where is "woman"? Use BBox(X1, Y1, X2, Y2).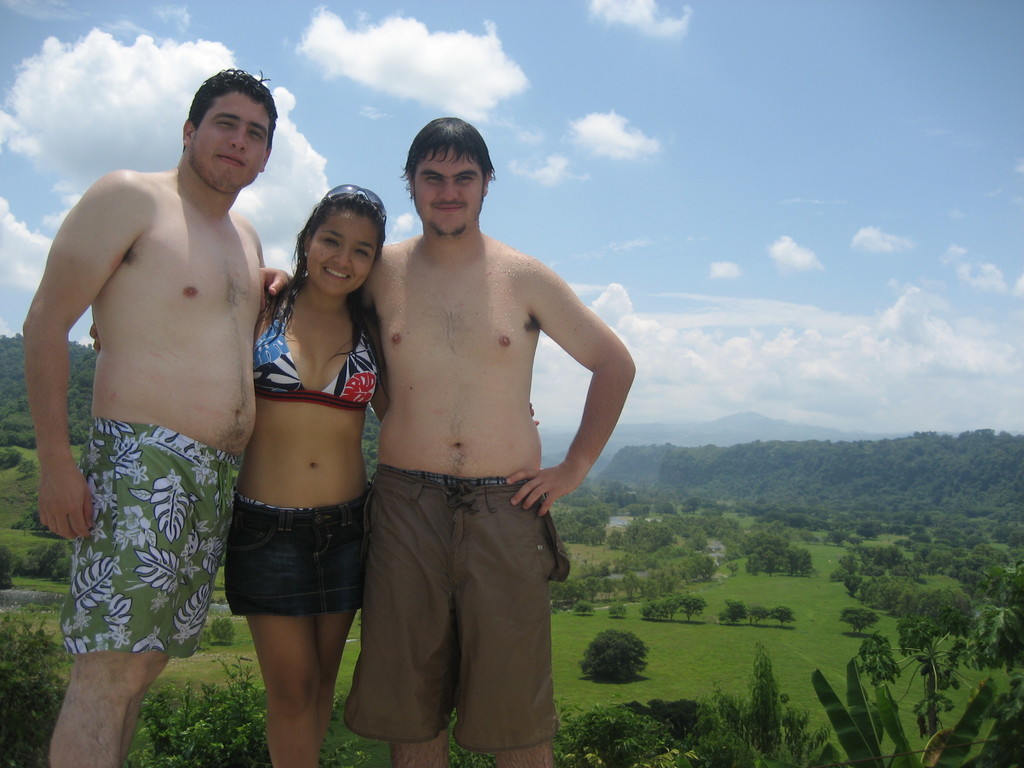
BBox(88, 189, 538, 767).
